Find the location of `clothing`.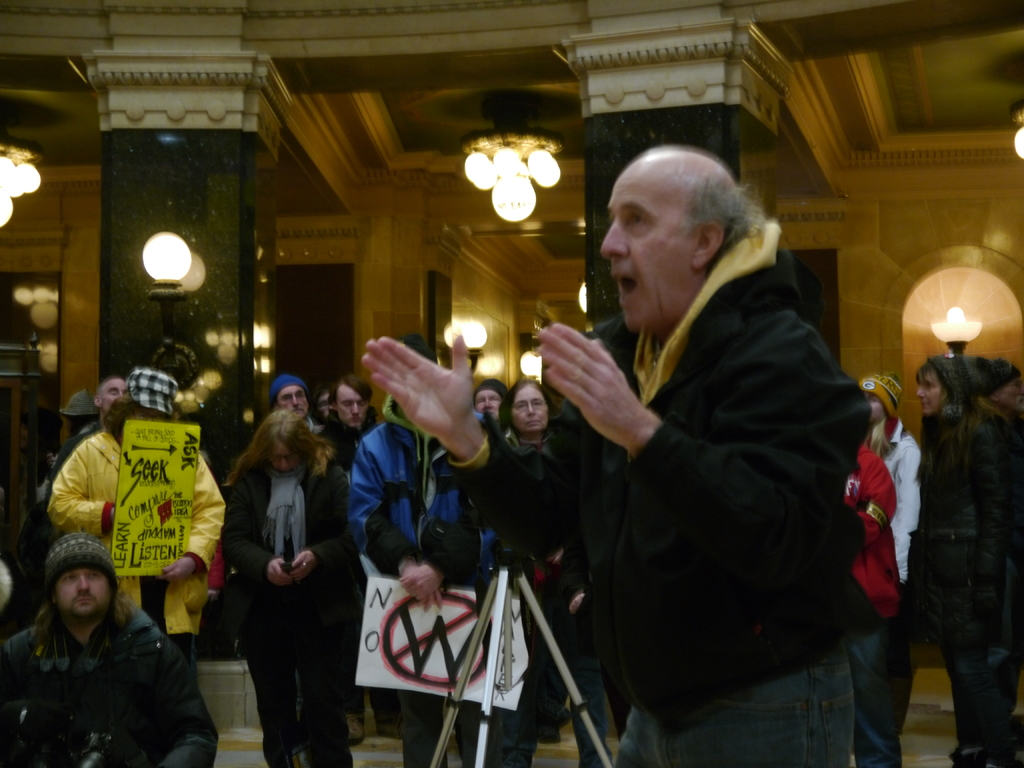
Location: [x1=223, y1=449, x2=344, y2=642].
